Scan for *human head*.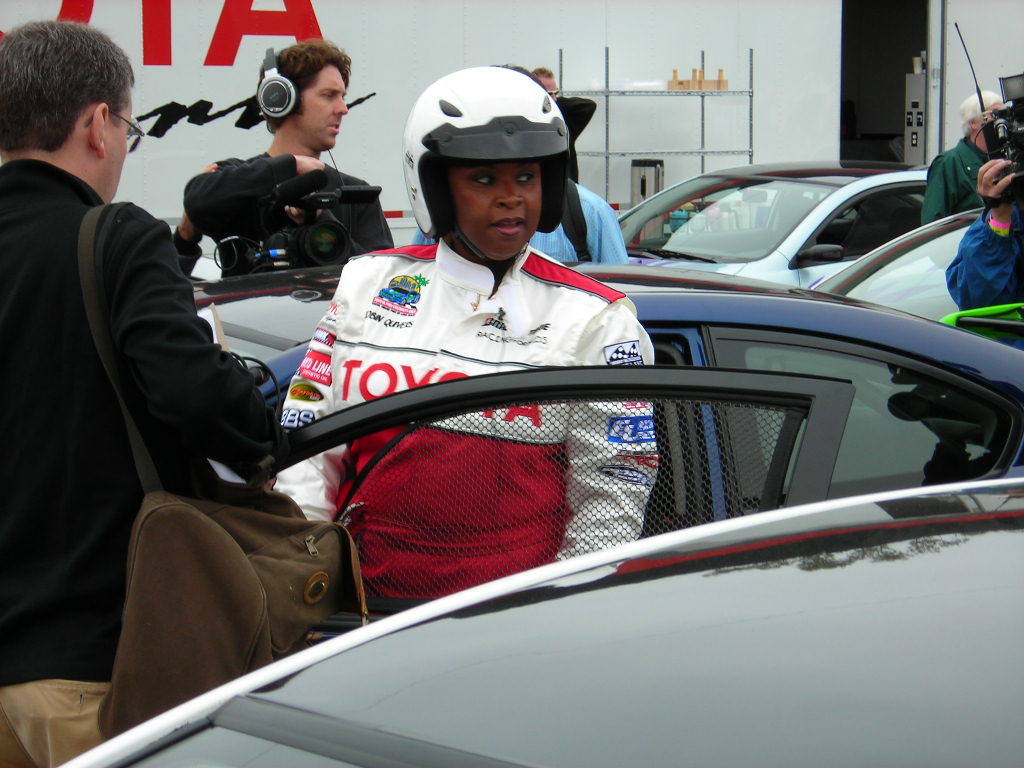
Scan result: BBox(961, 90, 1011, 146).
